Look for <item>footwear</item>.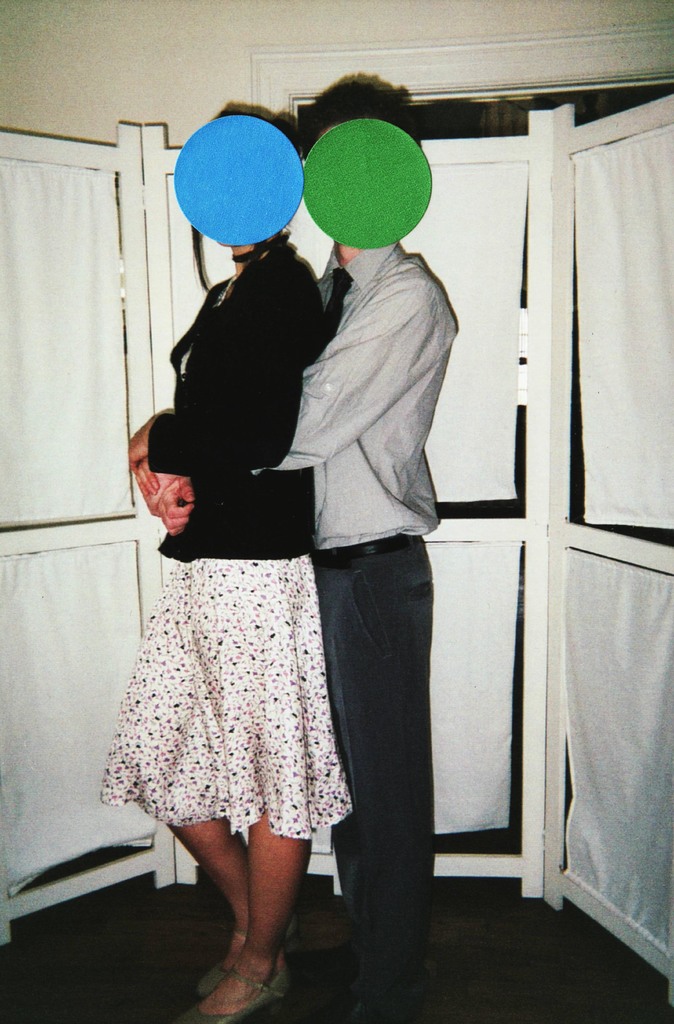
Found: [176,963,293,1023].
